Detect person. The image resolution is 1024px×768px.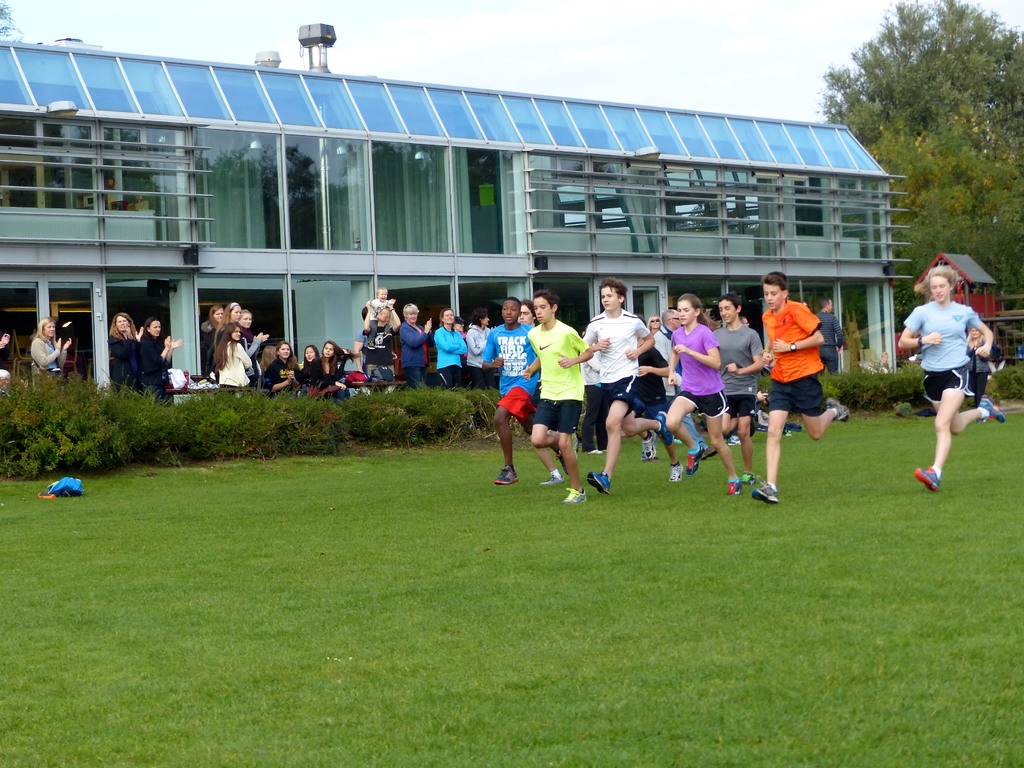
locate(749, 267, 848, 501).
